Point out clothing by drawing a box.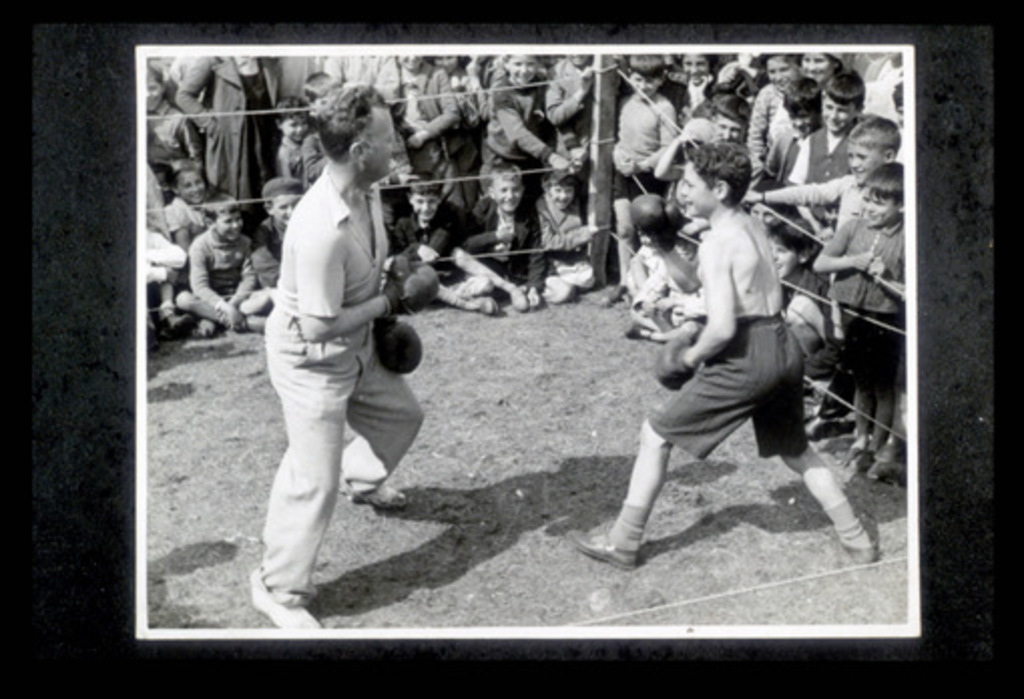
select_region(743, 78, 799, 175).
